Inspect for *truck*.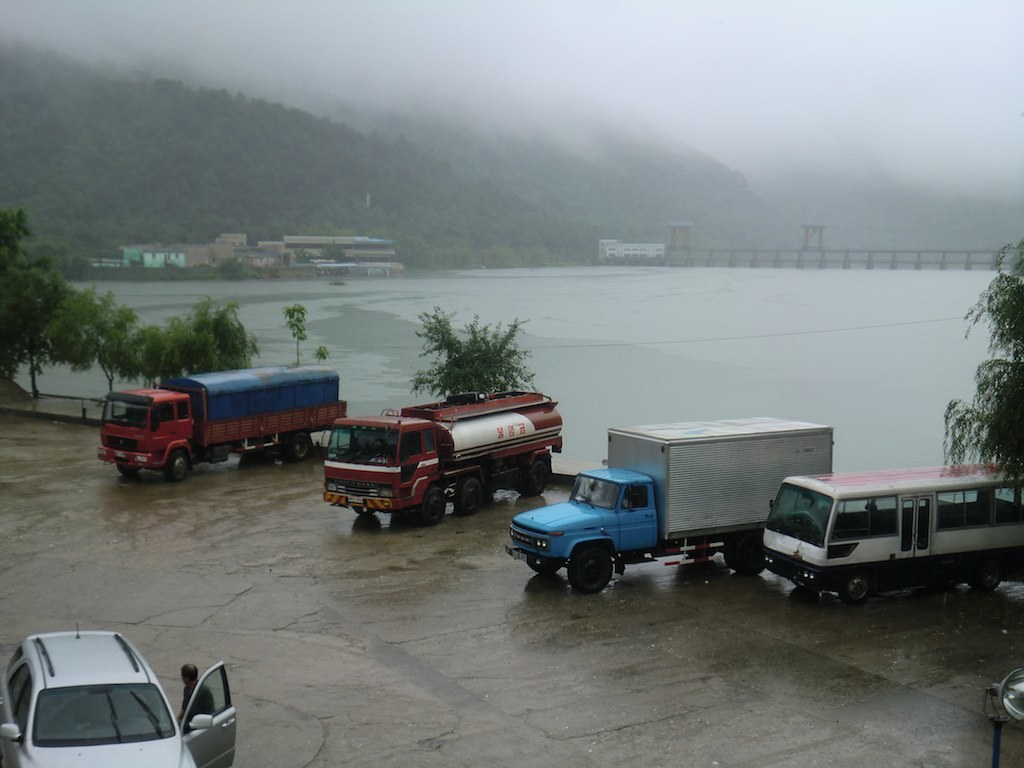
Inspection: (499, 414, 846, 594).
